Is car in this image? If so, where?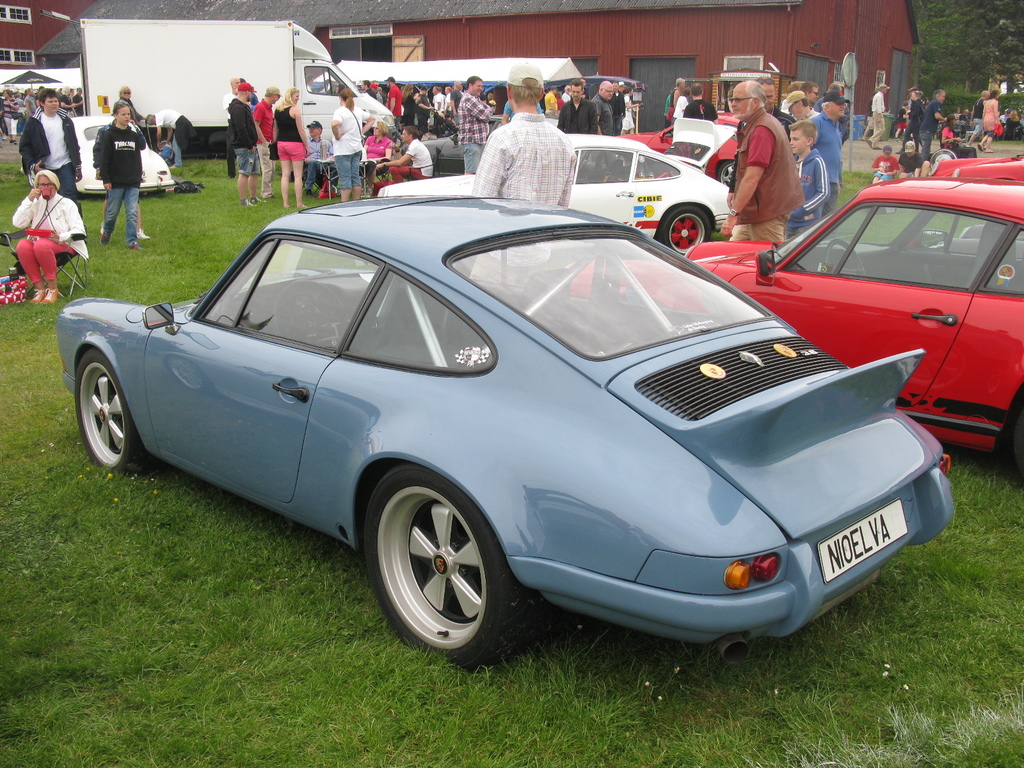
Yes, at rect(922, 147, 1023, 180).
